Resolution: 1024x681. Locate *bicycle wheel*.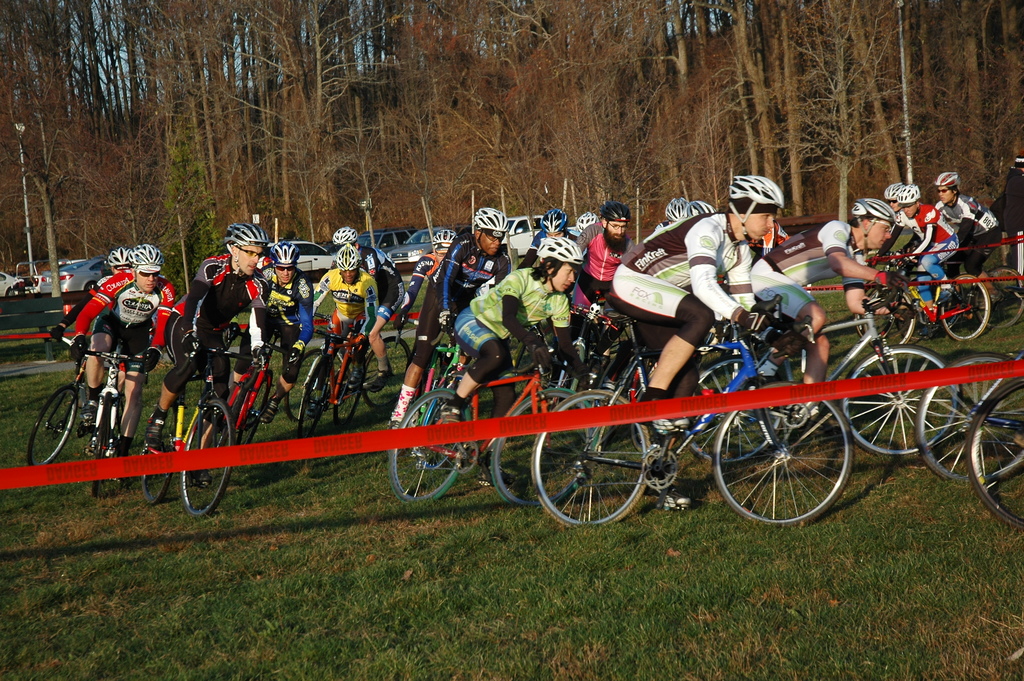
[left=719, top=407, right=874, bottom=525].
